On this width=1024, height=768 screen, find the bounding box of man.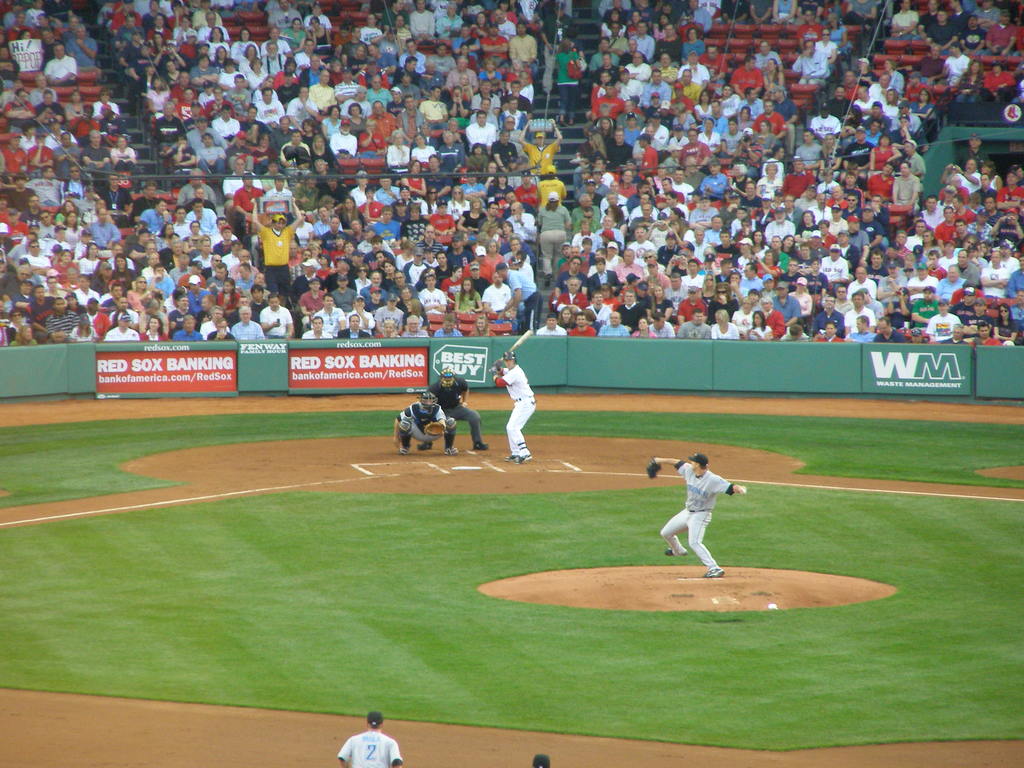
Bounding box: 662:270:690:301.
